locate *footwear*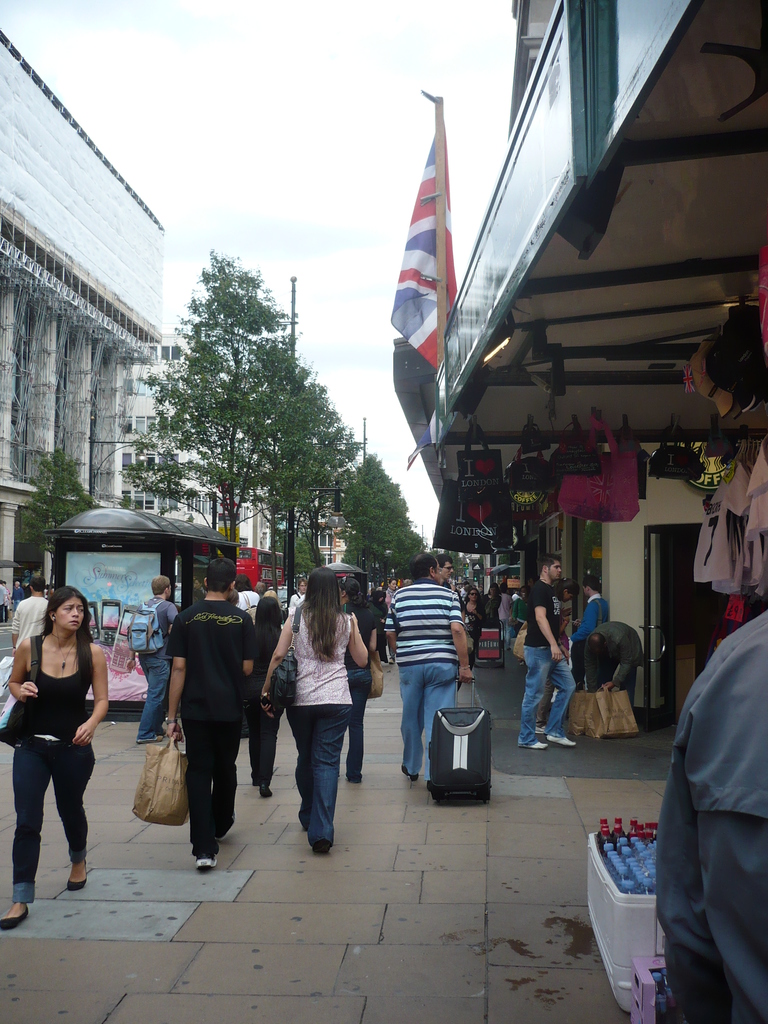
rect(193, 854, 217, 871)
